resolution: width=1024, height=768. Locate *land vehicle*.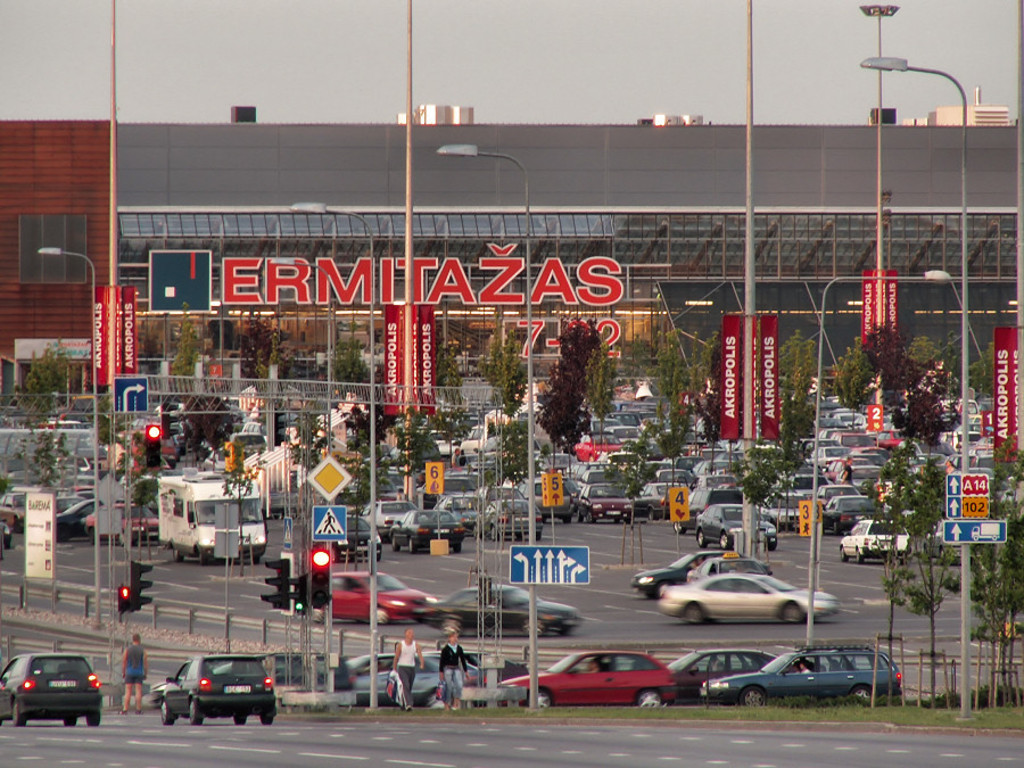
{"left": 149, "top": 659, "right": 245, "bottom": 711}.
